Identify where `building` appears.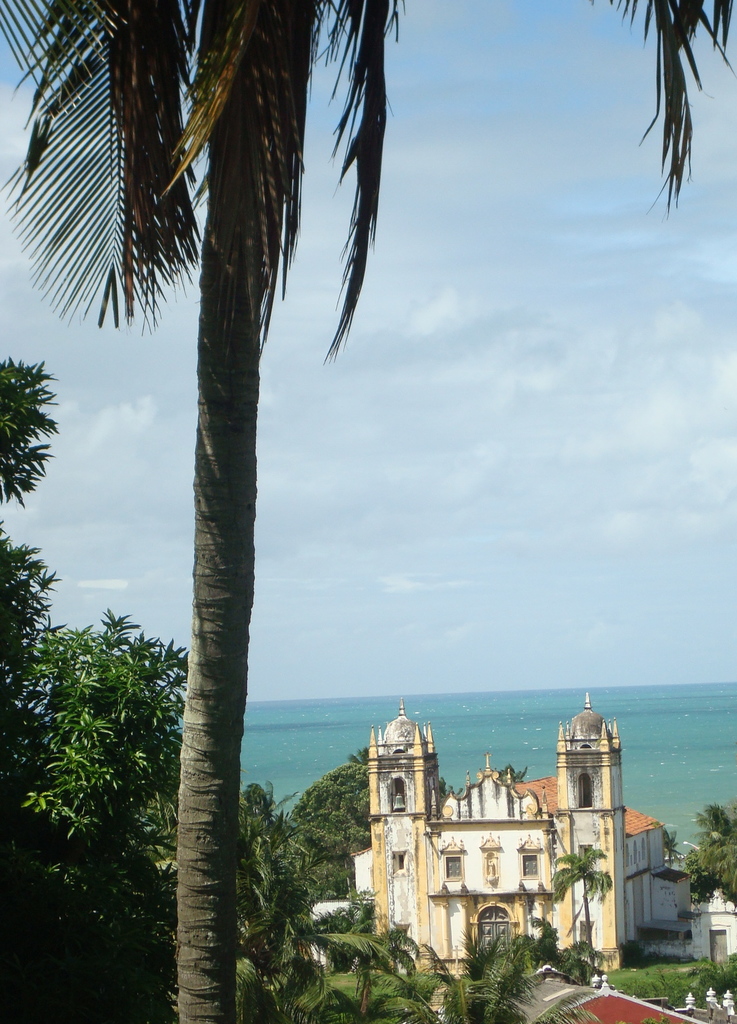
Appears at pyautogui.locateOnScreen(351, 692, 694, 975).
